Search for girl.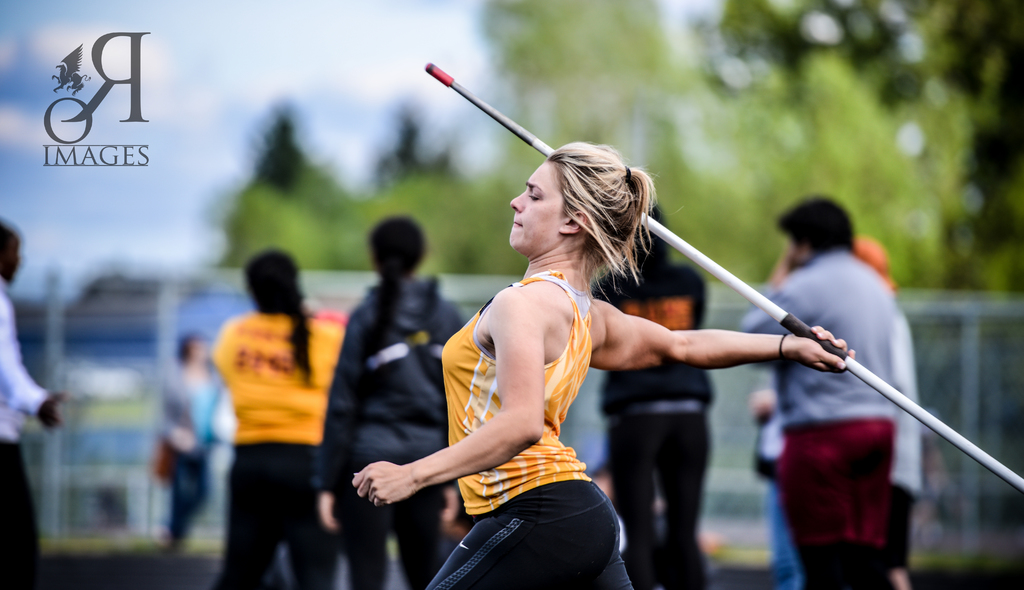
Found at {"left": 346, "top": 141, "right": 855, "bottom": 589}.
